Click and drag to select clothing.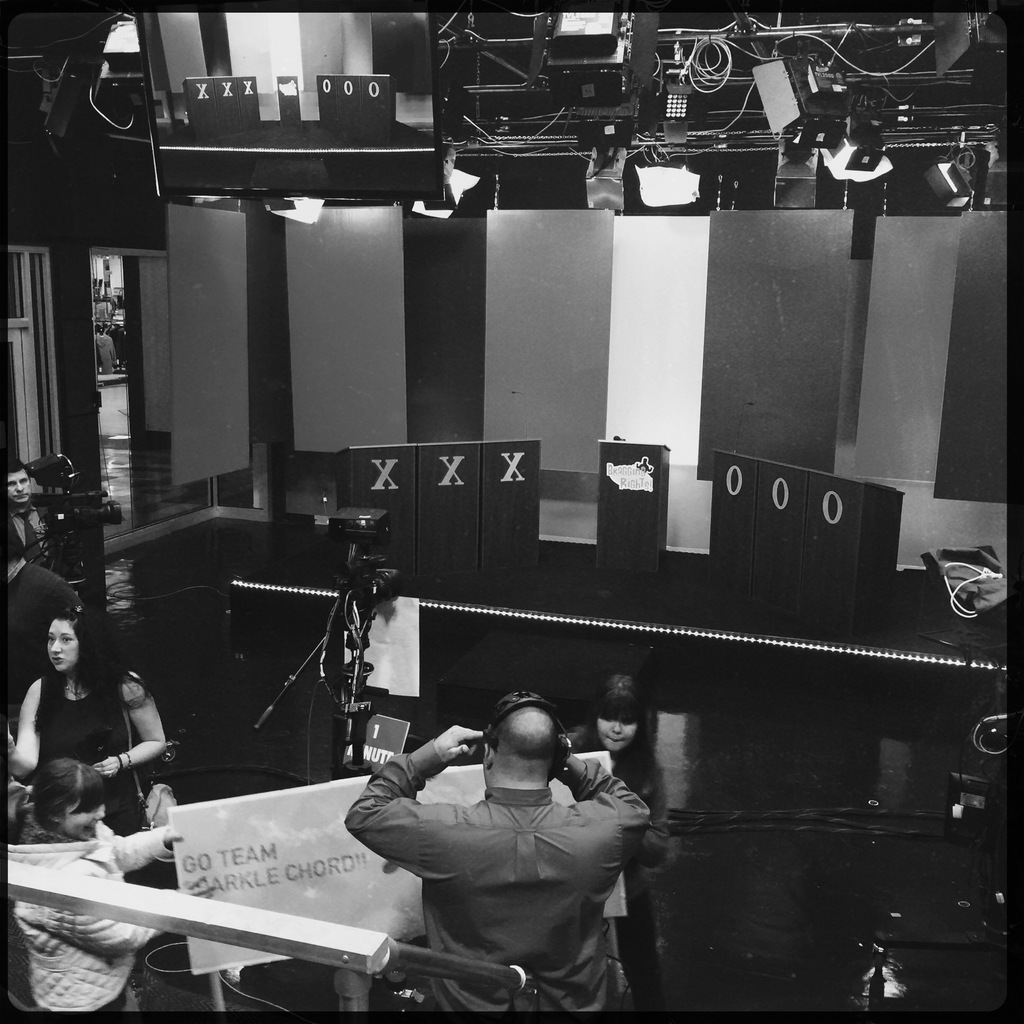
Selection: bbox=[339, 752, 661, 1023].
